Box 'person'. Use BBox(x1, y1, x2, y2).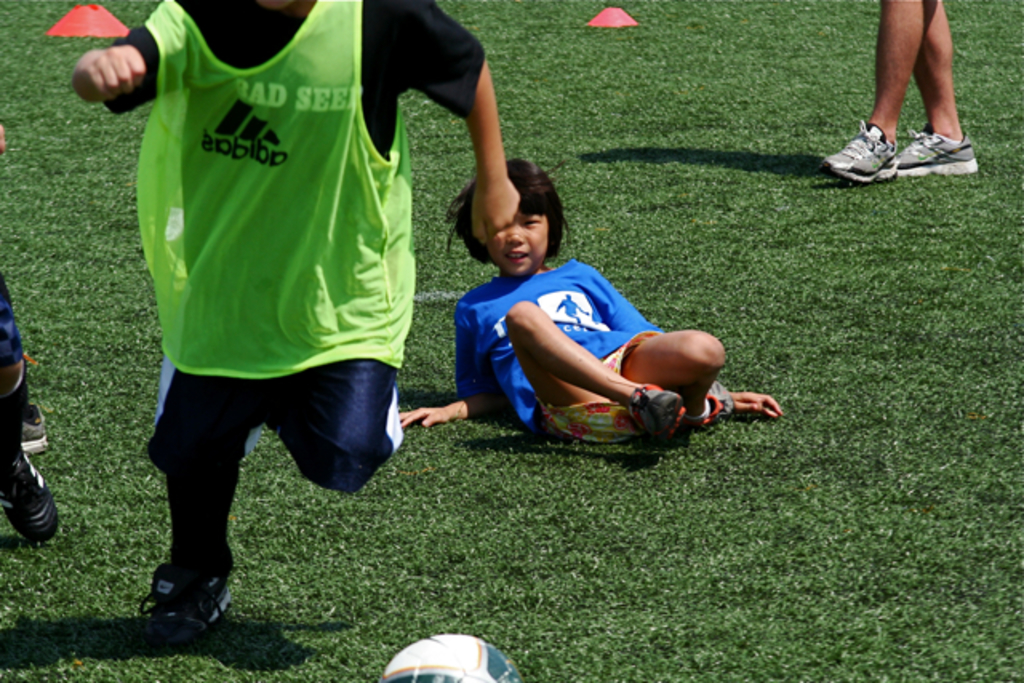
BBox(0, 278, 58, 541).
